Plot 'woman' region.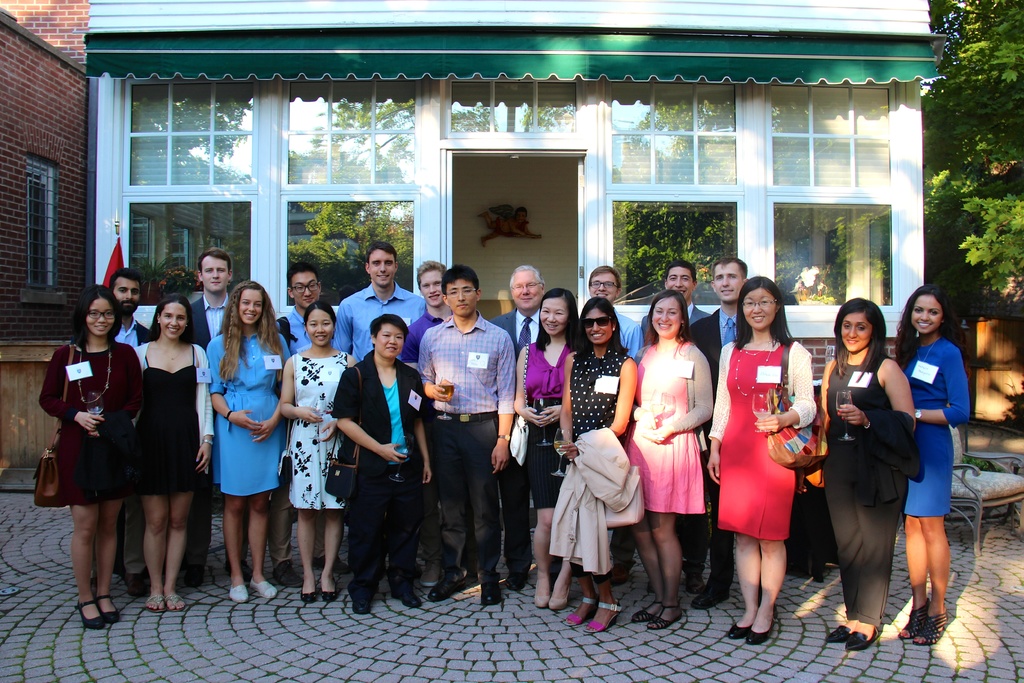
Plotted at (x1=627, y1=290, x2=714, y2=632).
